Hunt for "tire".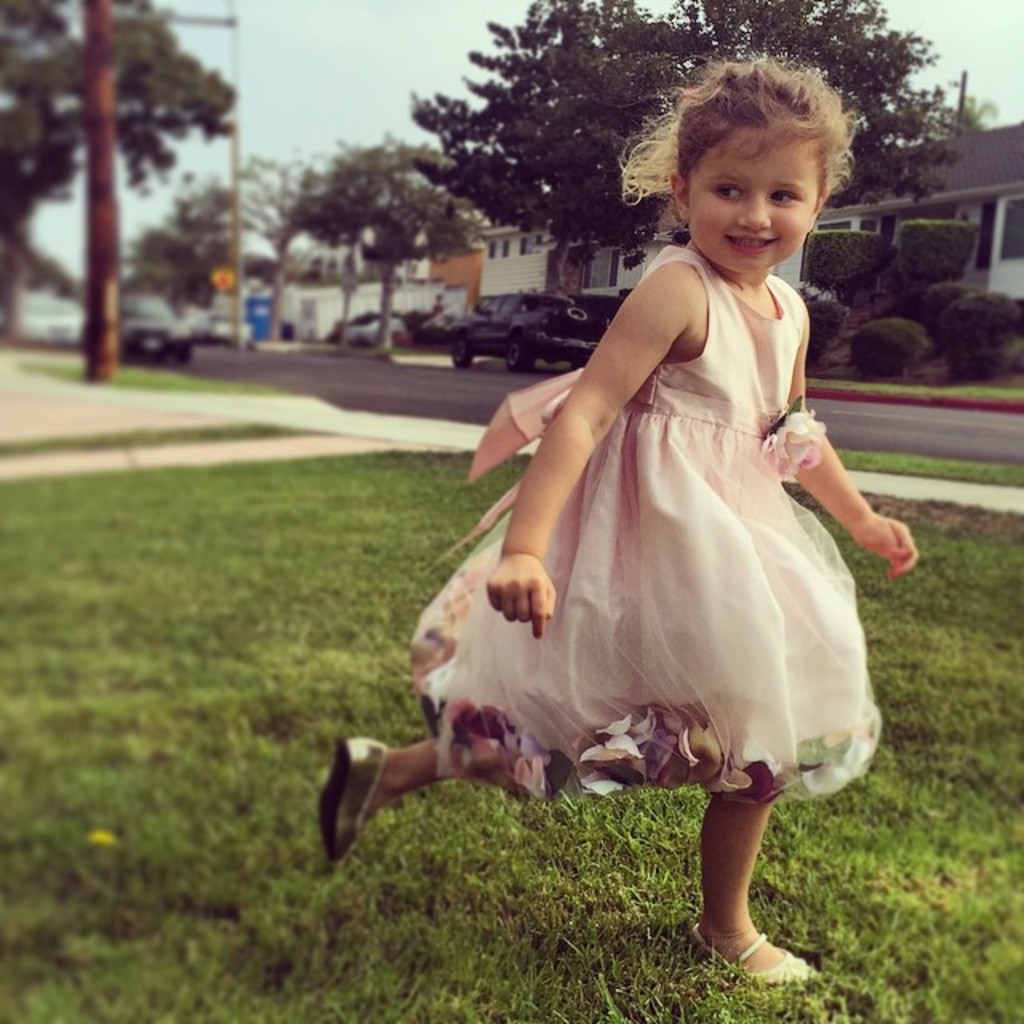
Hunted down at {"left": 499, "top": 331, "right": 541, "bottom": 371}.
